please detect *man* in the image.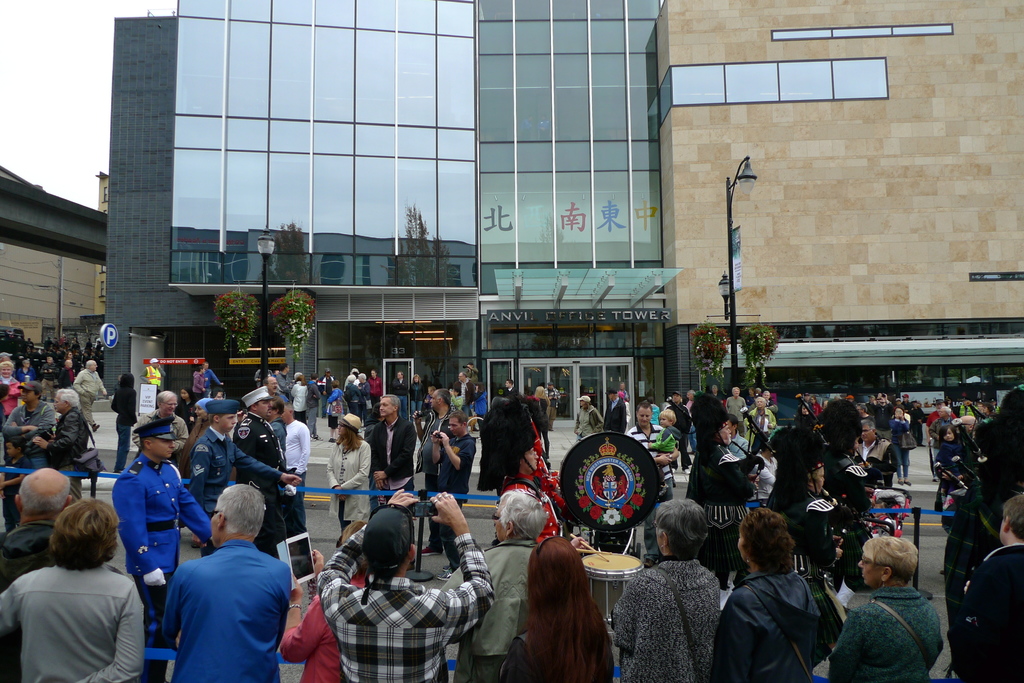
<bbox>722, 385, 748, 437</bbox>.
